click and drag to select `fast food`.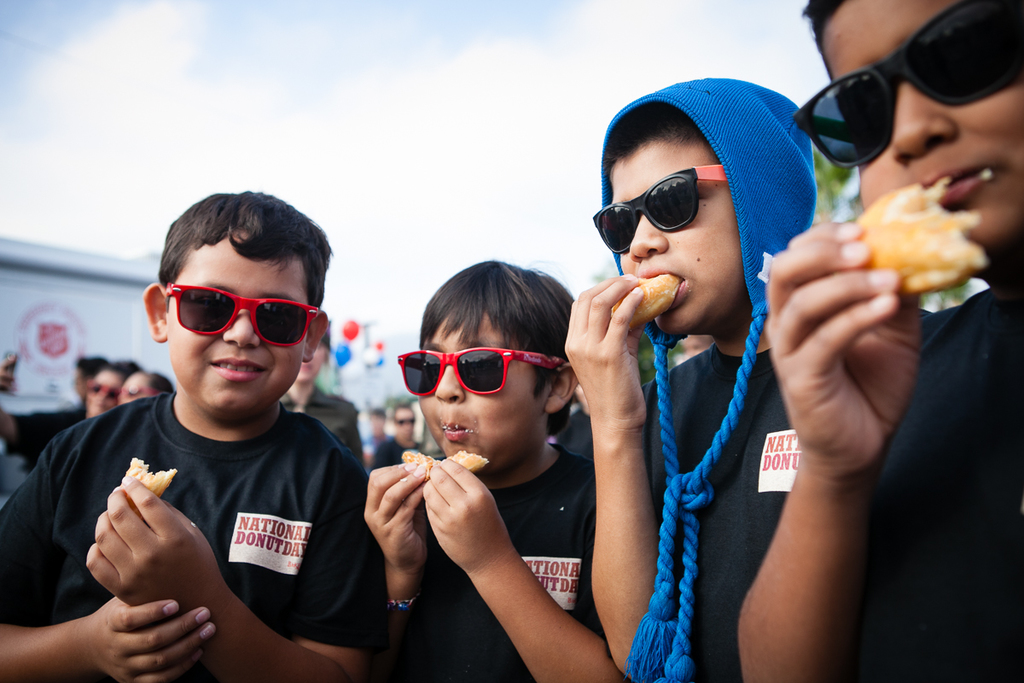
Selection: locate(613, 271, 684, 324).
